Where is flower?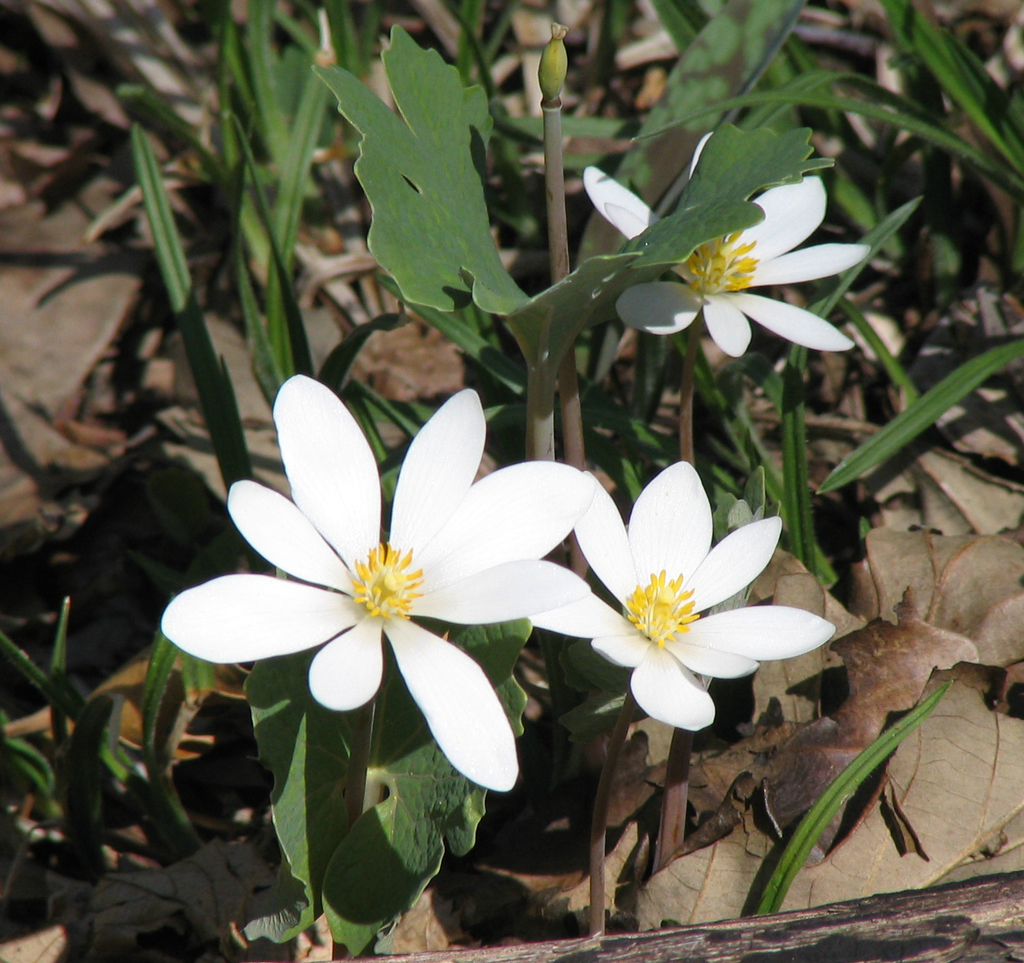
582/123/875/367.
